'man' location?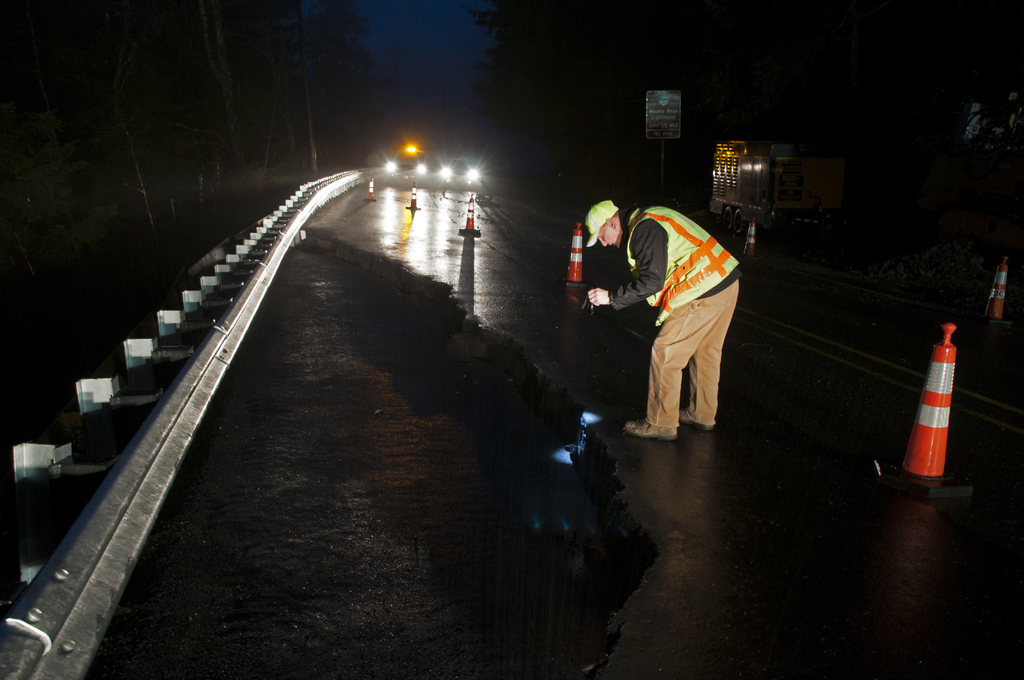
[586,181,767,455]
